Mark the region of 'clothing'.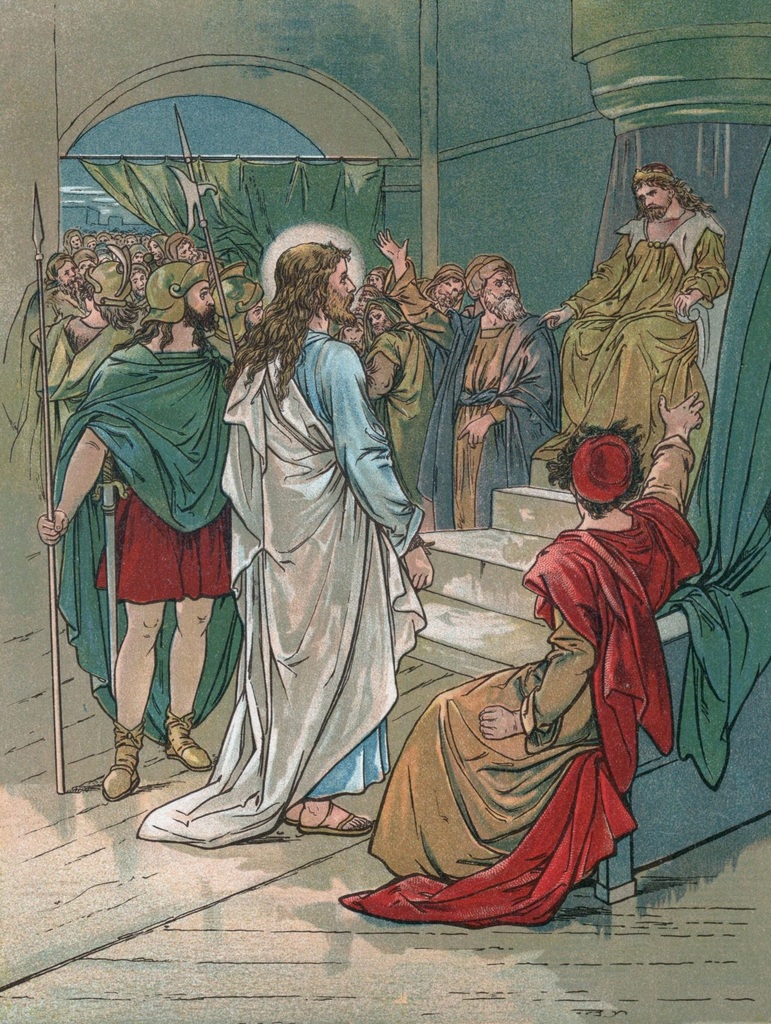
Region: <bbox>194, 270, 437, 835</bbox>.
